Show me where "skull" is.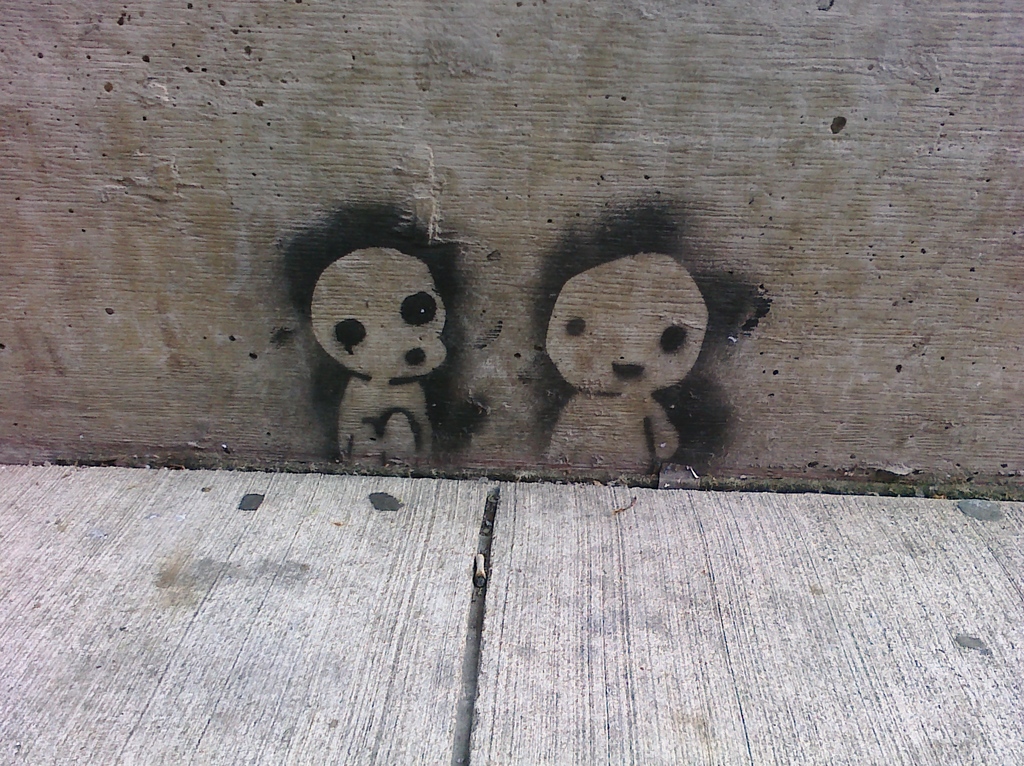
"skull" is at bbox(547, 254, 708, 403).
